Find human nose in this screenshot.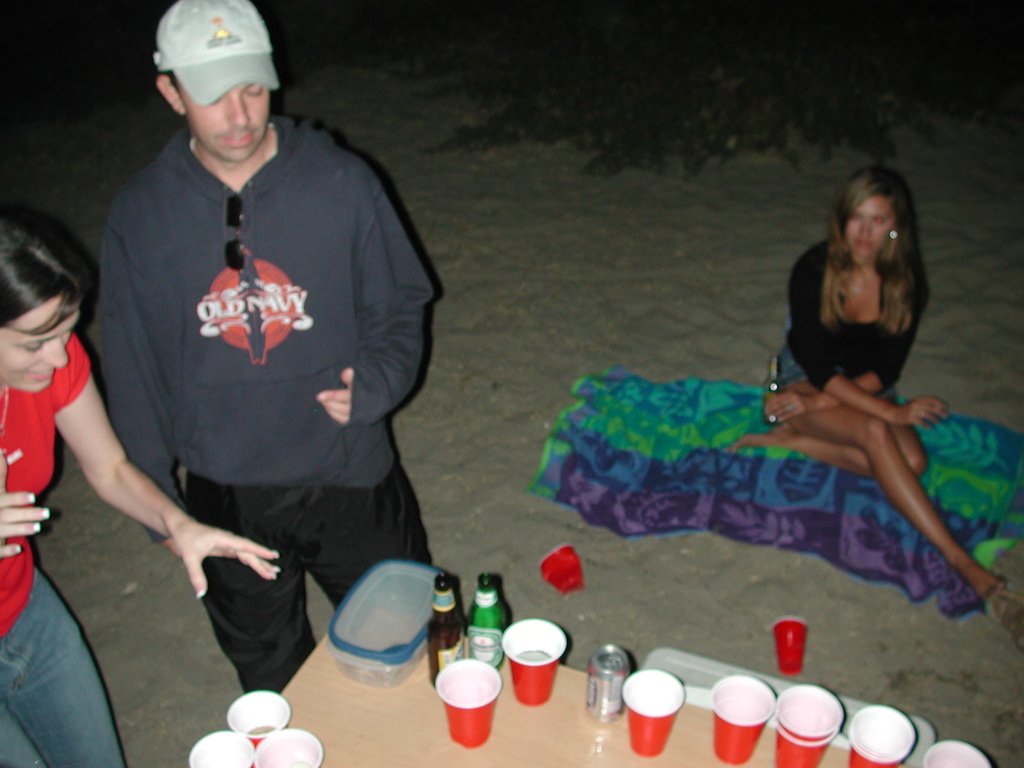
The bounding box for human nose is box=[856, 224, 873, 244].
